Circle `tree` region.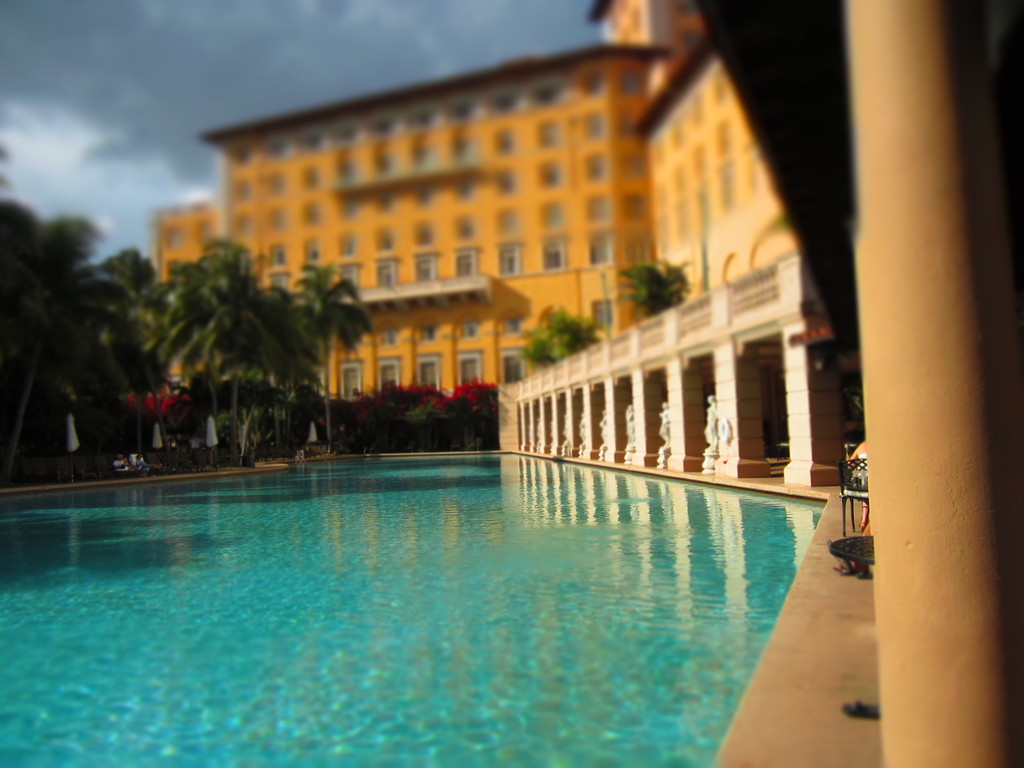
Region: rect(621, 254, 698, 321).
